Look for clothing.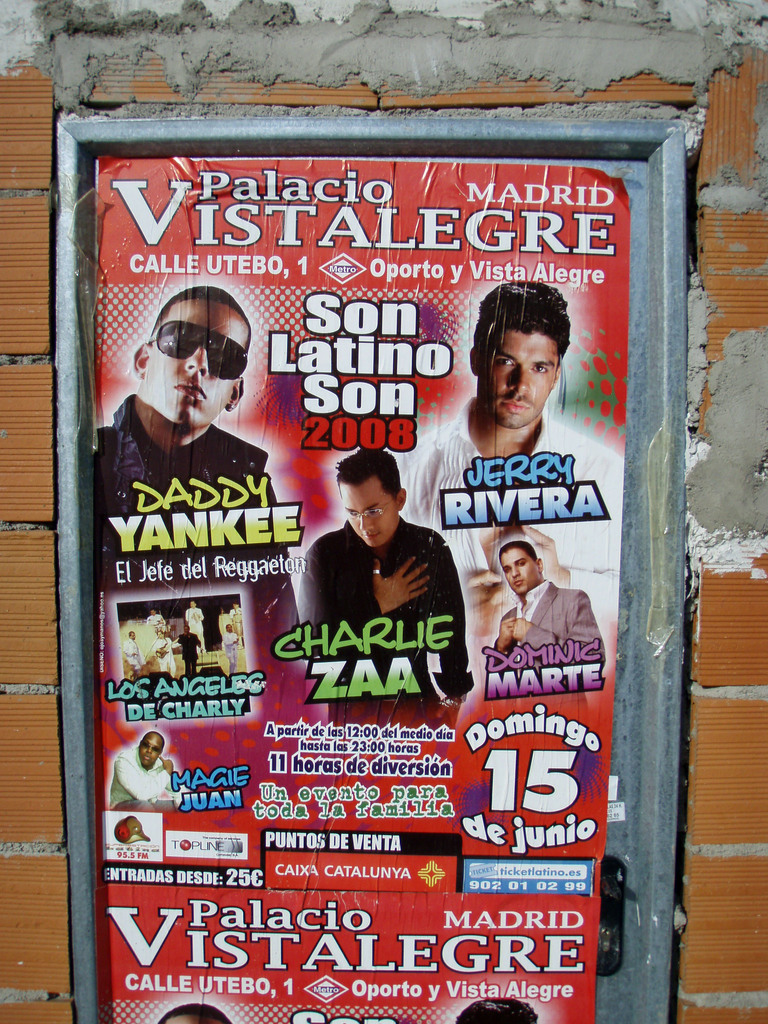
Found: (x1=294, y1=524, x2=476, y2=739).
